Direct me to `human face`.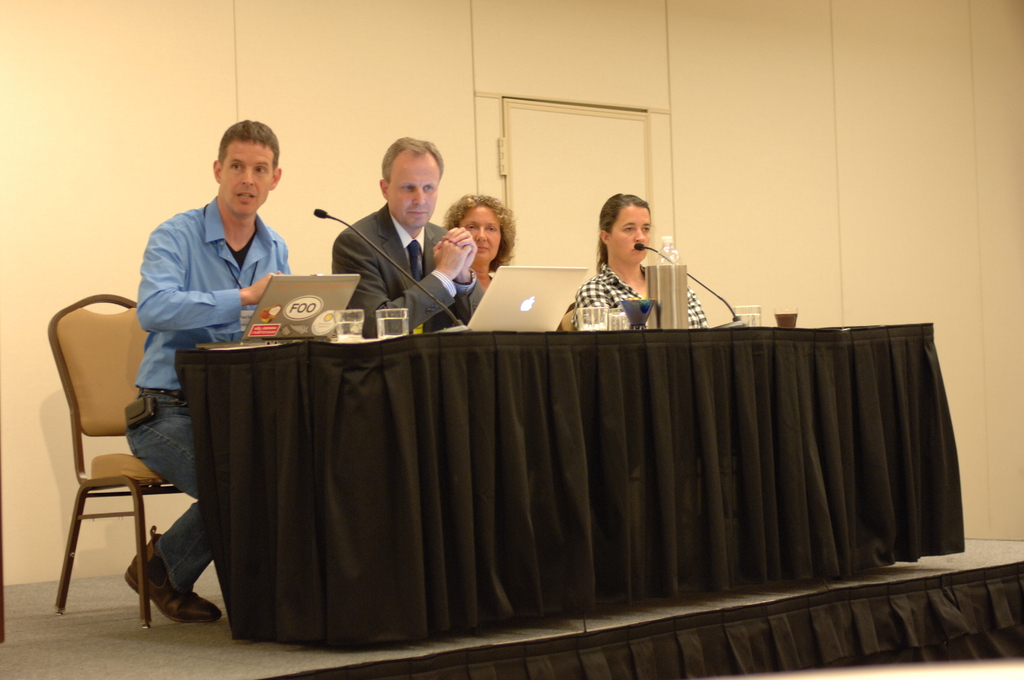
Direction: locate(219, 141, 275, 216).
